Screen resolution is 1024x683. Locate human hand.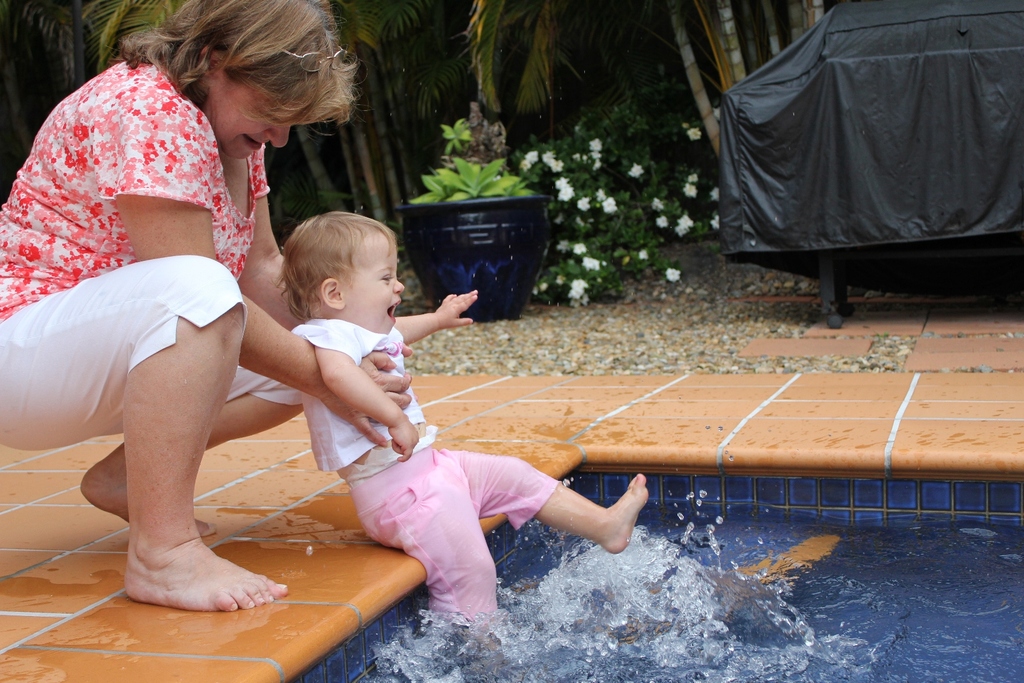
[435, 290, 478, 331].
